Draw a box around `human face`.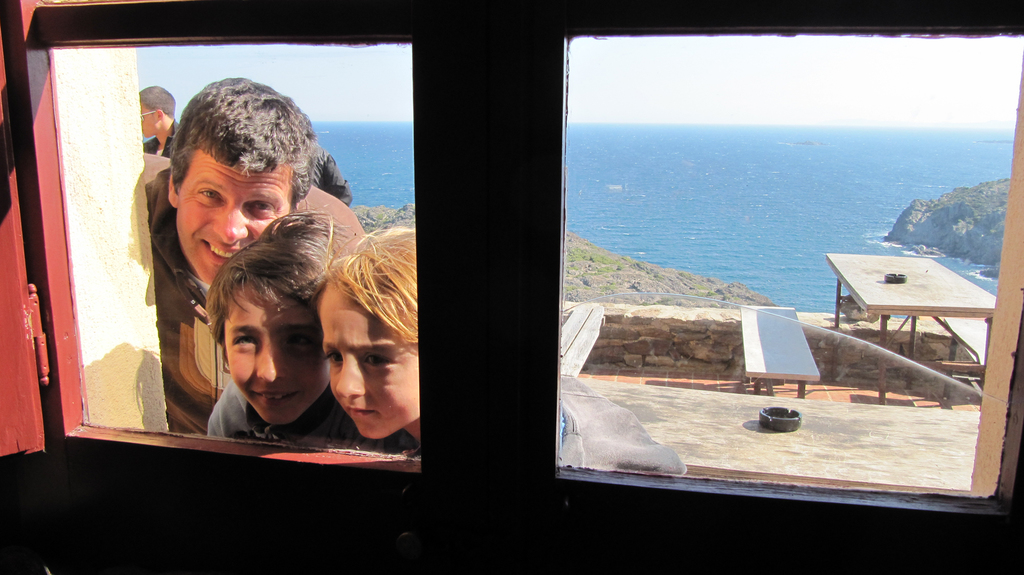
BBox(314, 277, 431, 438).
